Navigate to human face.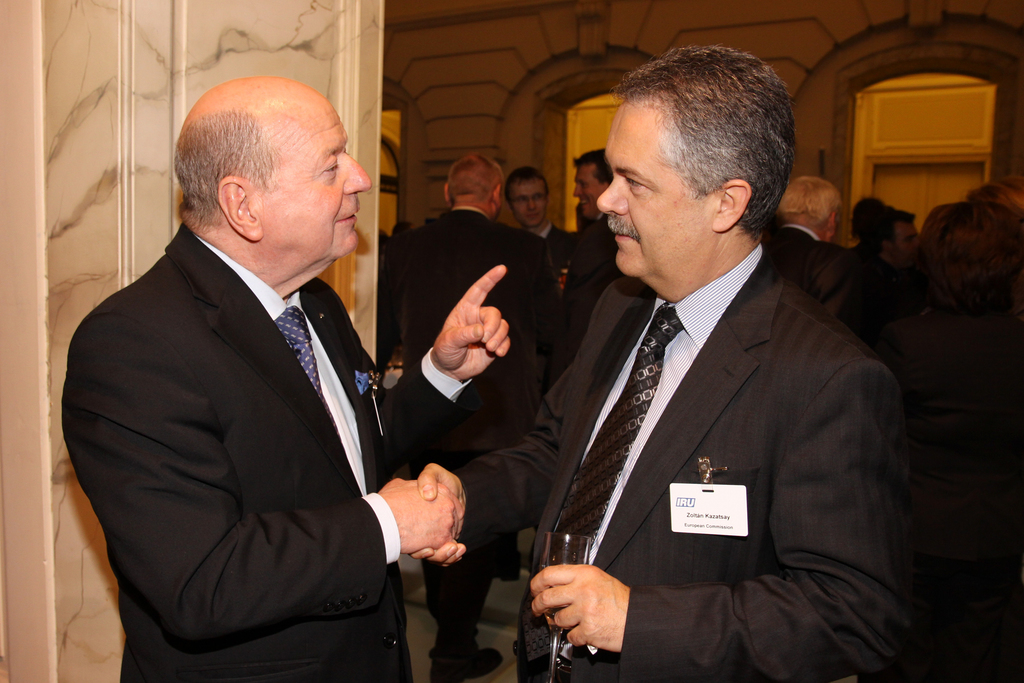
Navigation target: <region>253, 97, 369, 262</region>.
